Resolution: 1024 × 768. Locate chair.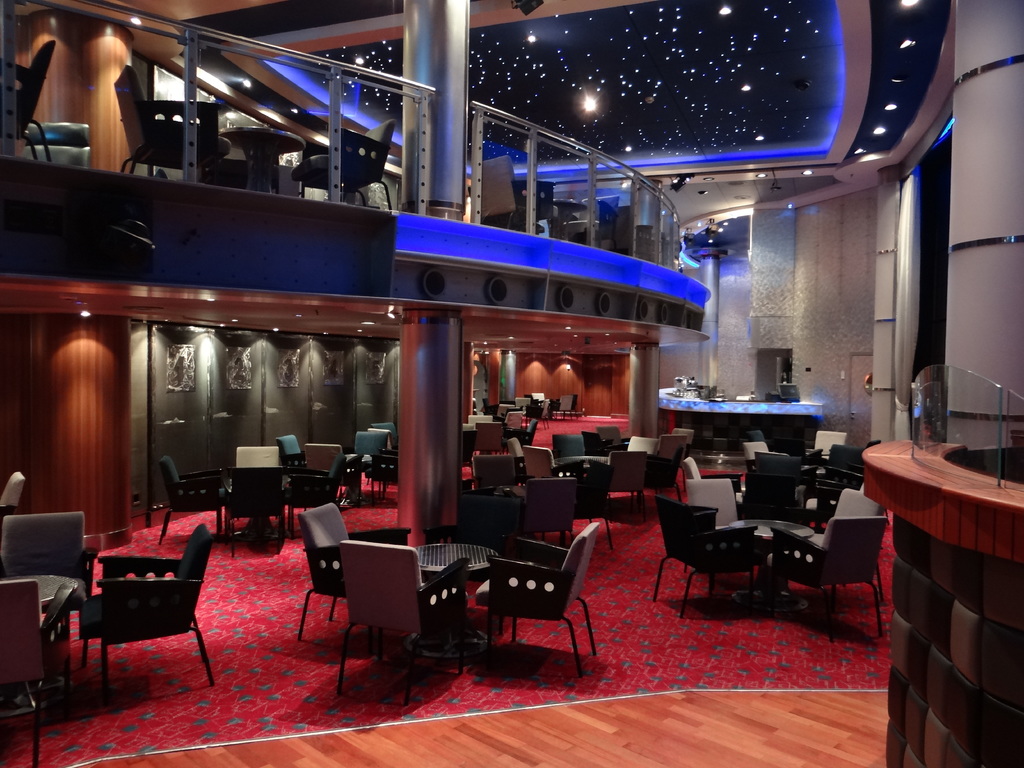
bbox=[522, 417, 535, 438].
